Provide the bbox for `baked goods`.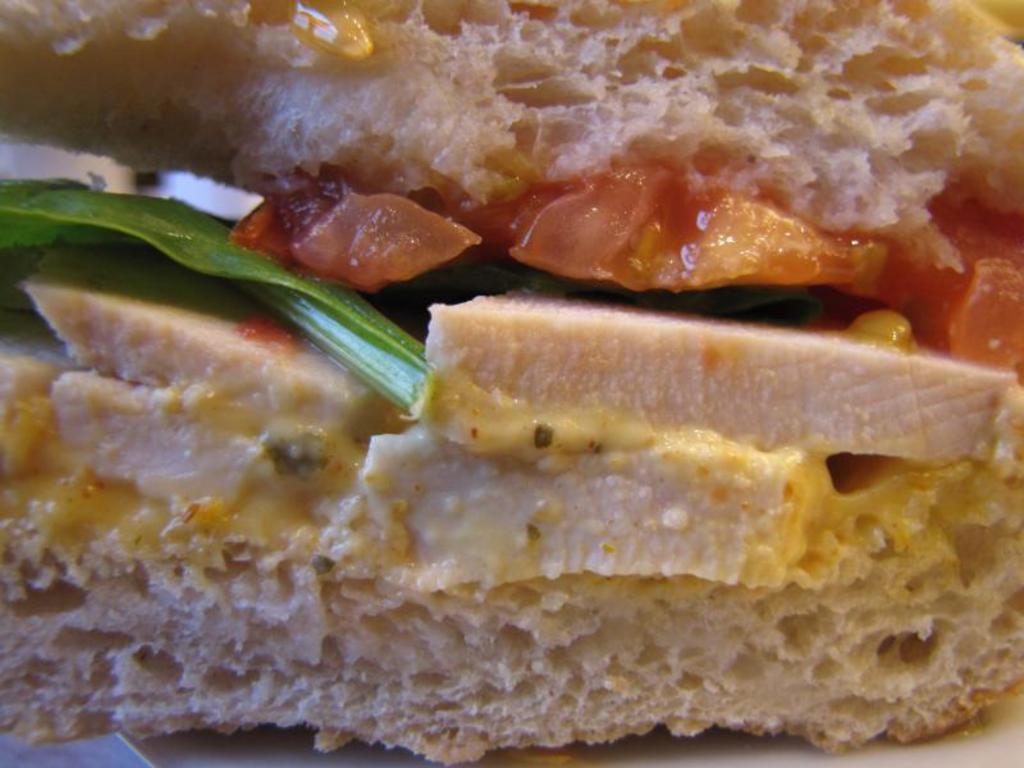
l=3, t=0, r=1023, b=765.
